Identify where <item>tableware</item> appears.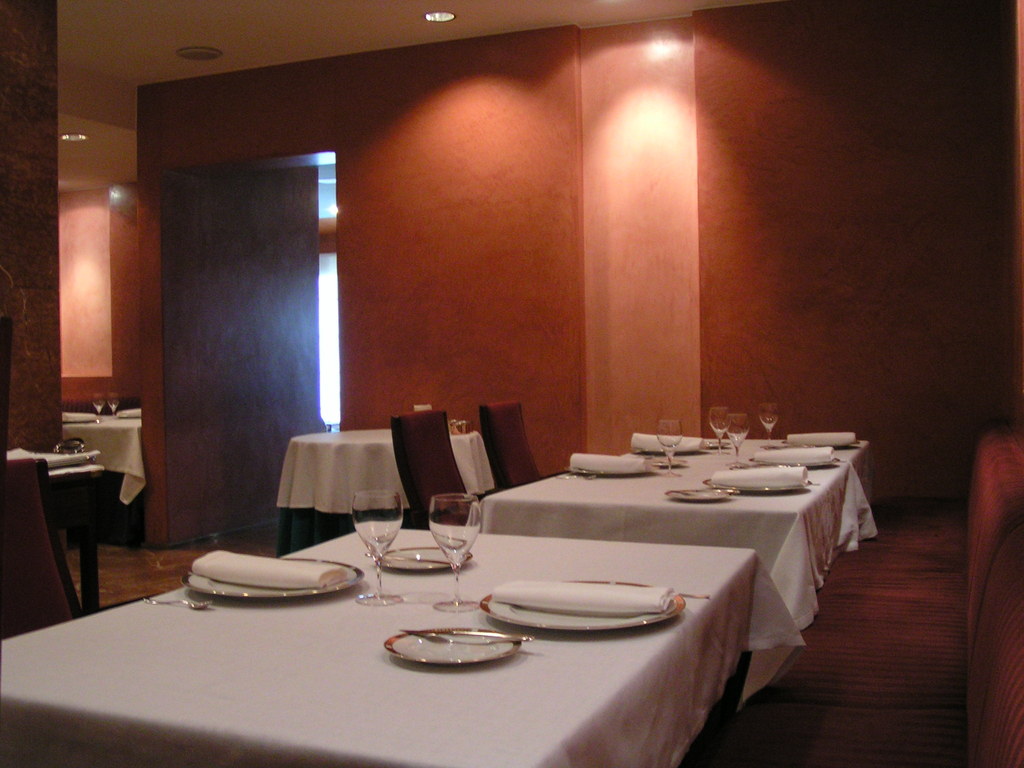
Appears at 376:540:476:572.
